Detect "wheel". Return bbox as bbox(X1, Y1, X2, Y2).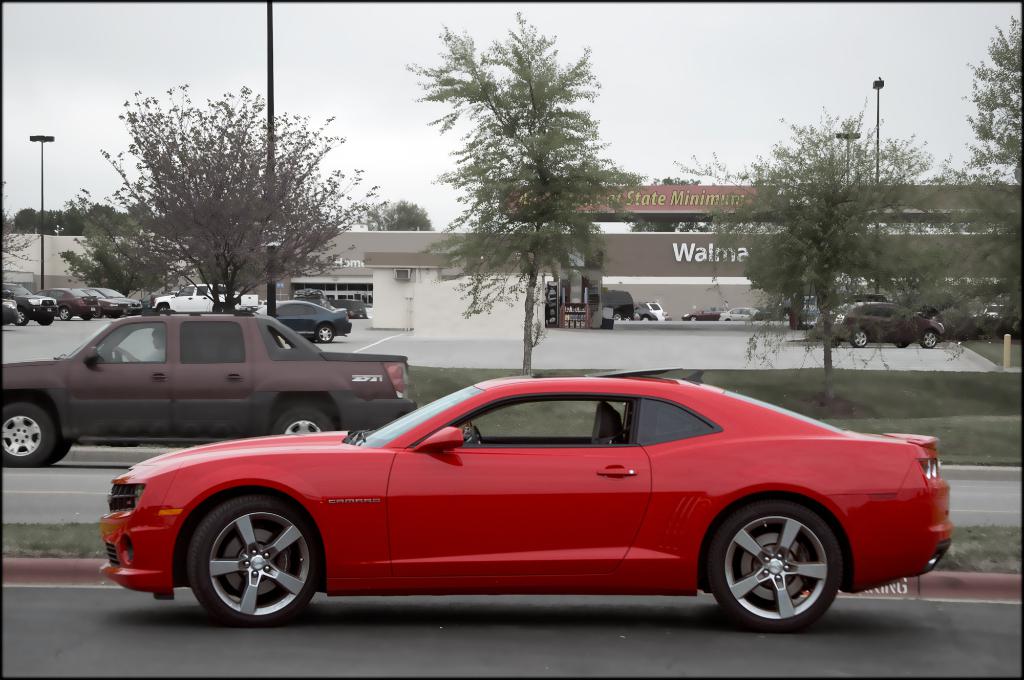
bbox(473, 425, 481, 442).
